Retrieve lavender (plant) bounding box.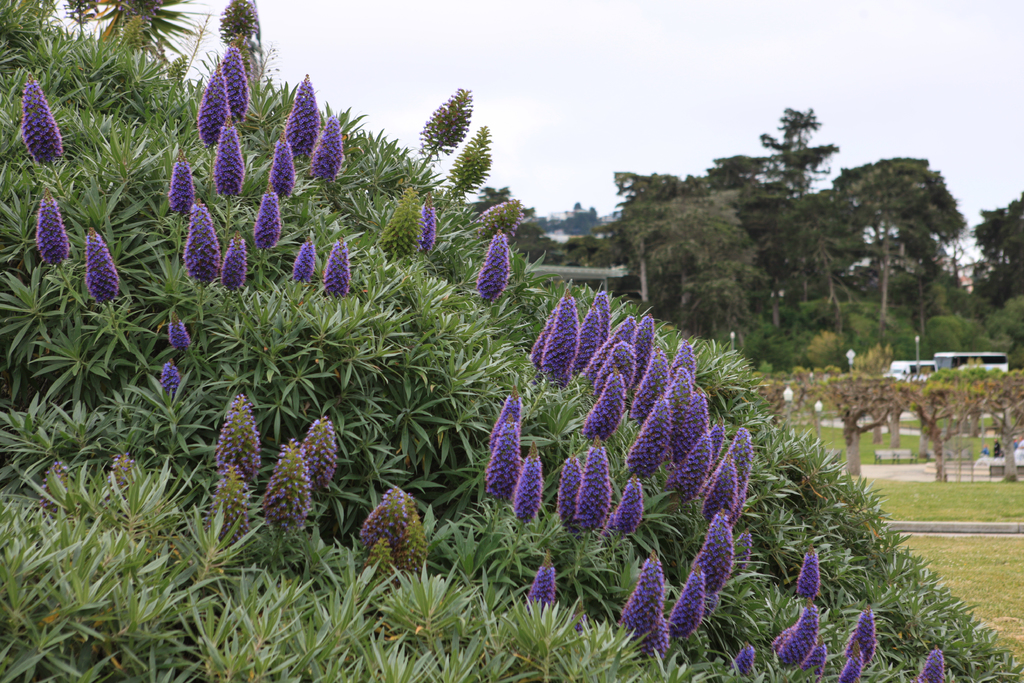
Bounding box: x1=268 y1=133 x2=298 y2=183.
